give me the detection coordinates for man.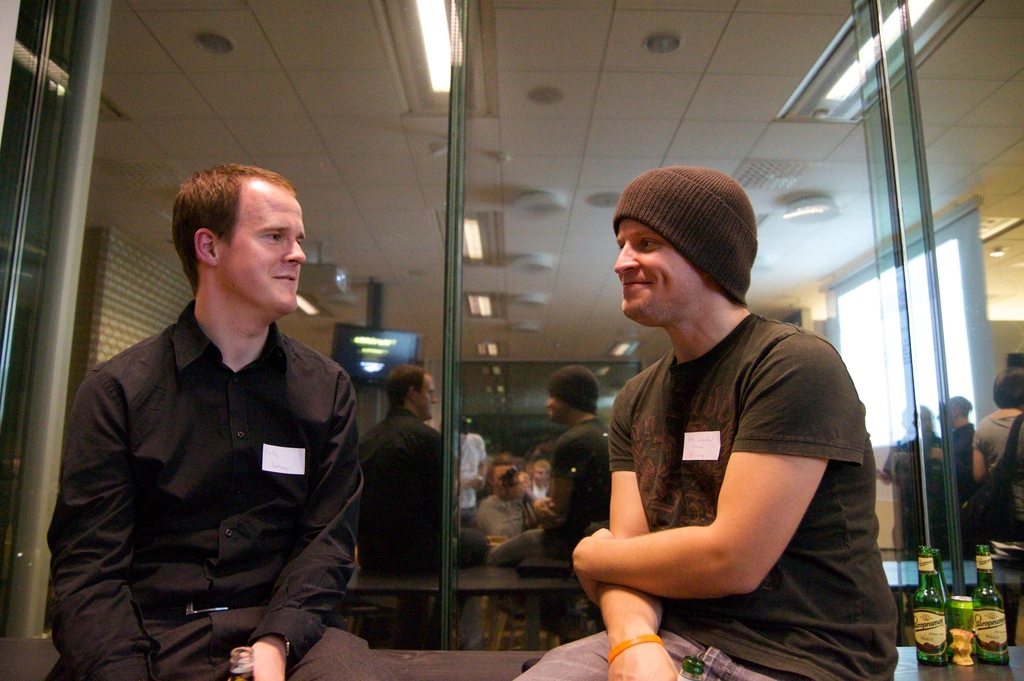
[left=72, top=145, right=408, bottom=680].
